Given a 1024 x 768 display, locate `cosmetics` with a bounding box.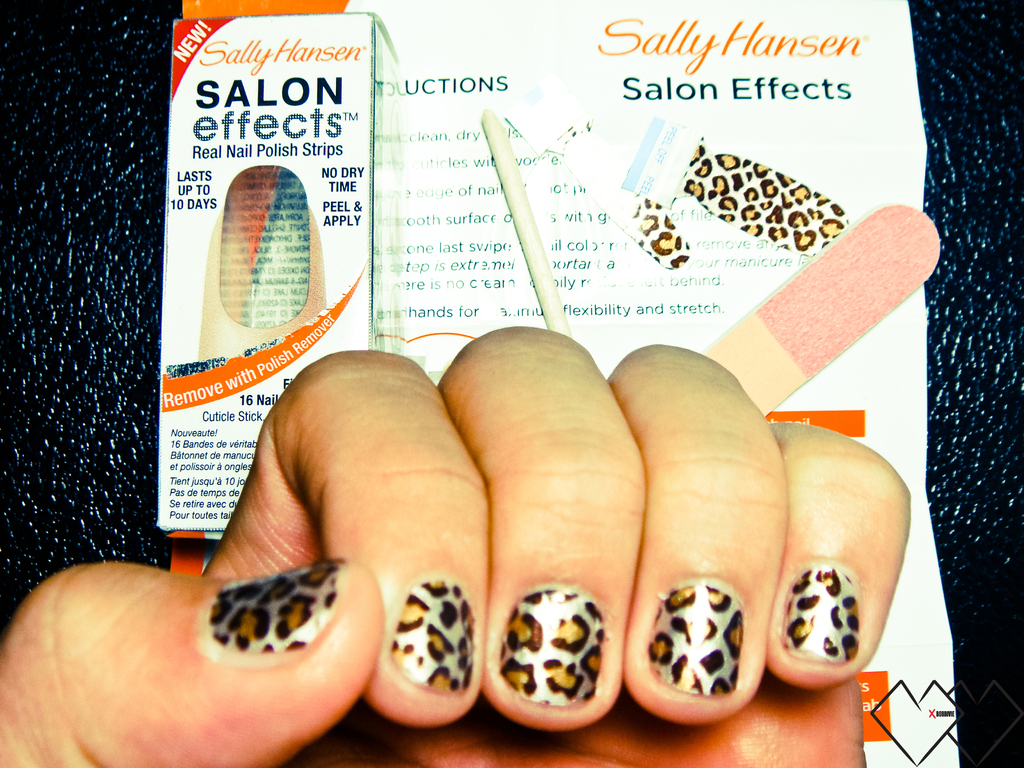
Located: [x1=202, y1=549, x2=348, y2=660].
